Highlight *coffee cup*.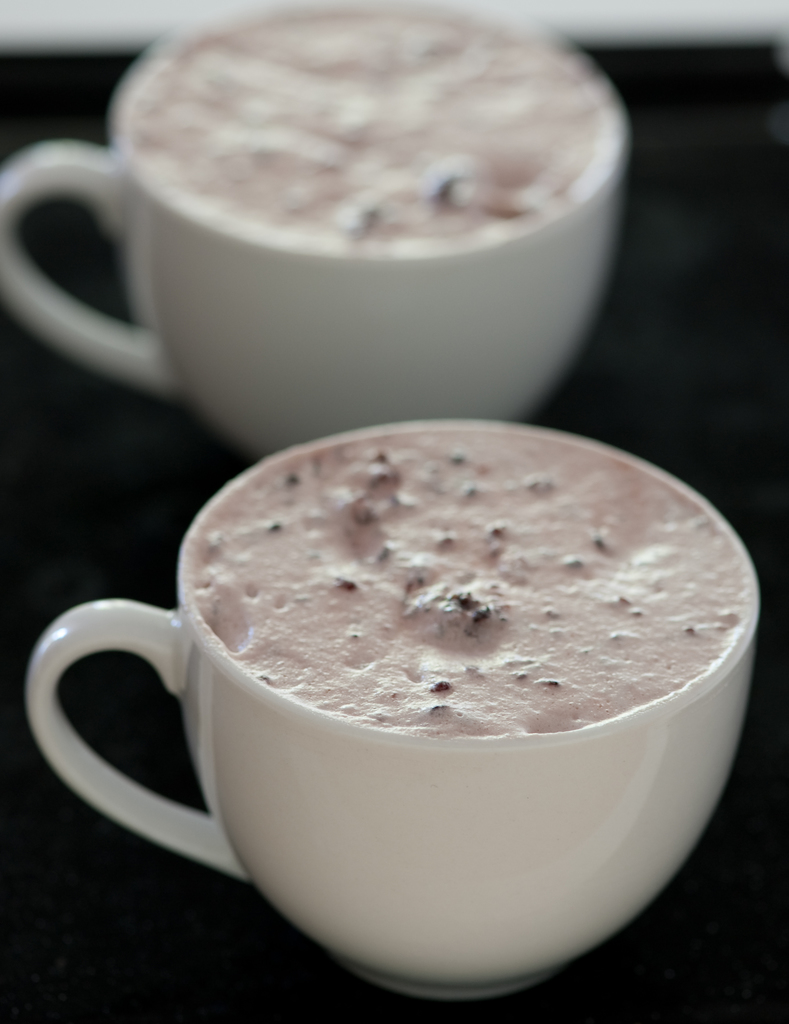
Highlighted region: [13, 0, 620, 447].
